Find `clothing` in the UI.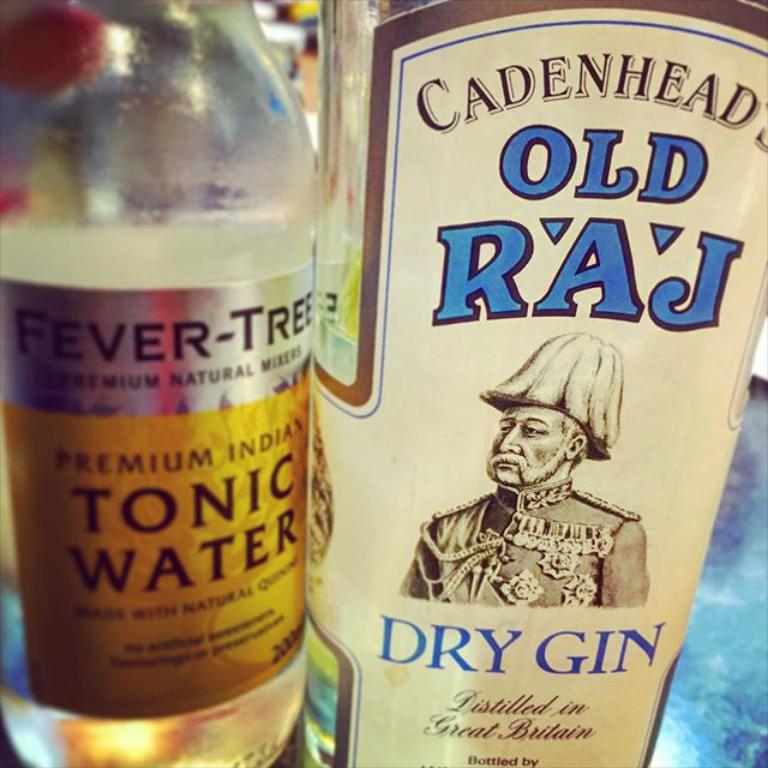
UI element at box(410, 413, 631, 614).
